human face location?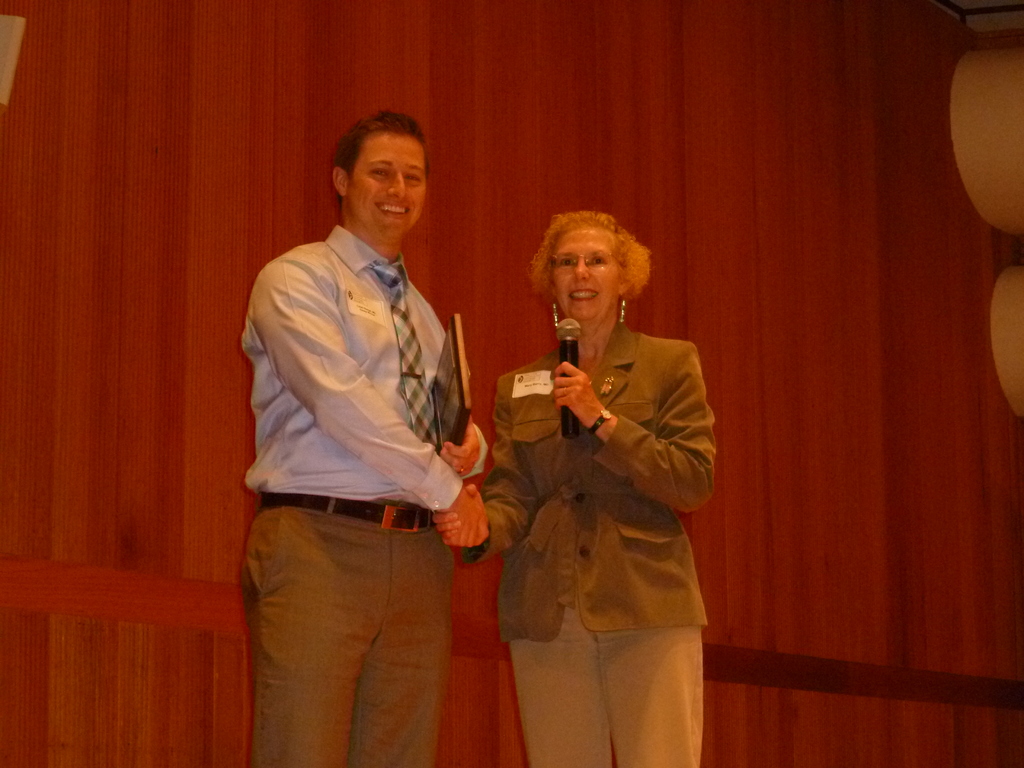
Rect(348, 129, 429, 238)
